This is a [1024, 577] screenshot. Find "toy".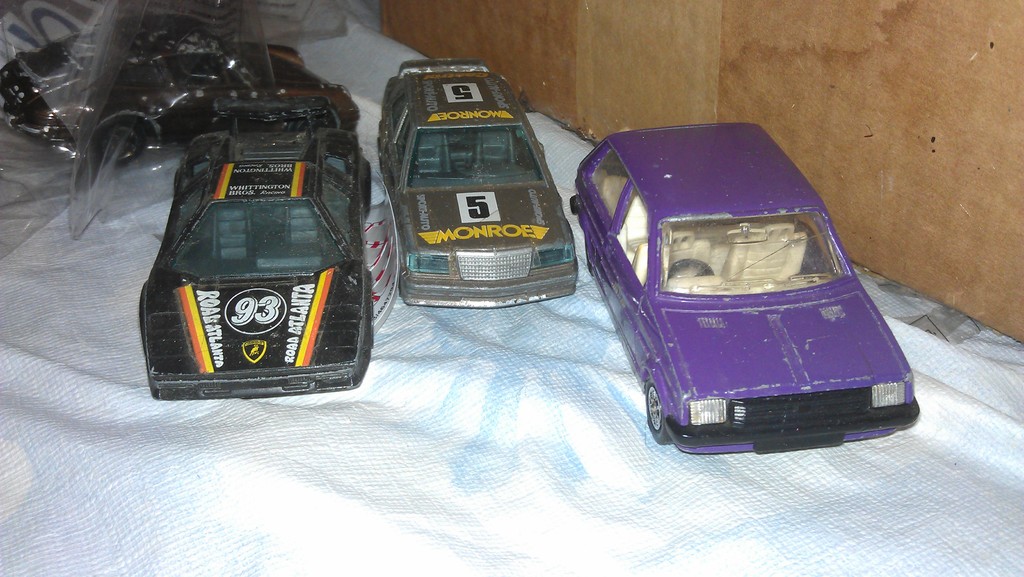
Bounding box: region(378, 56, 577, 303).
